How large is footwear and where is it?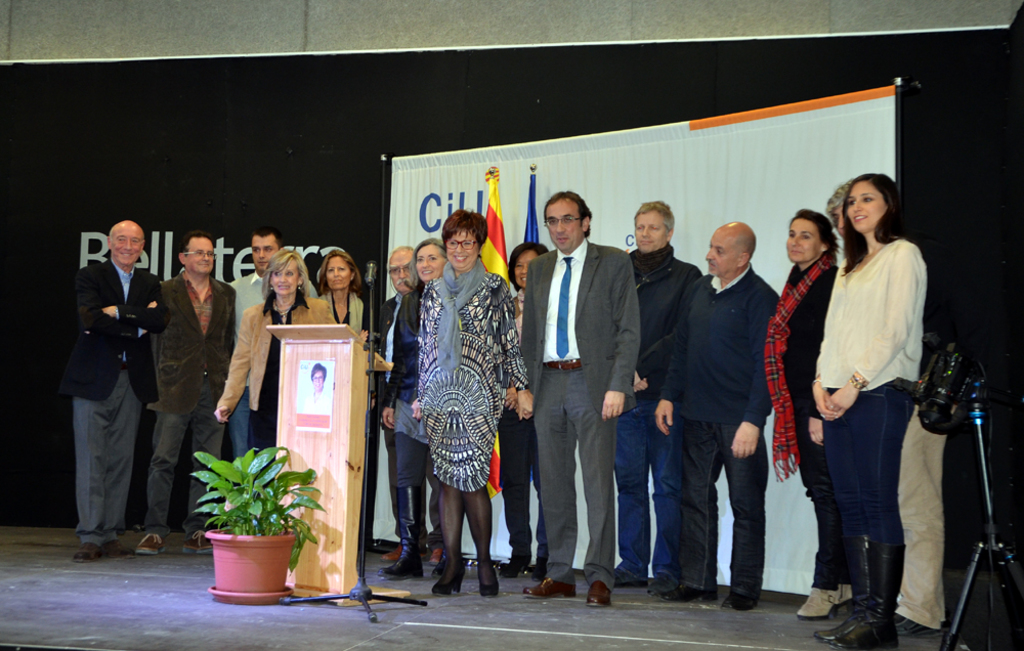
Bounding box: box(427, 549, 446, 566).
